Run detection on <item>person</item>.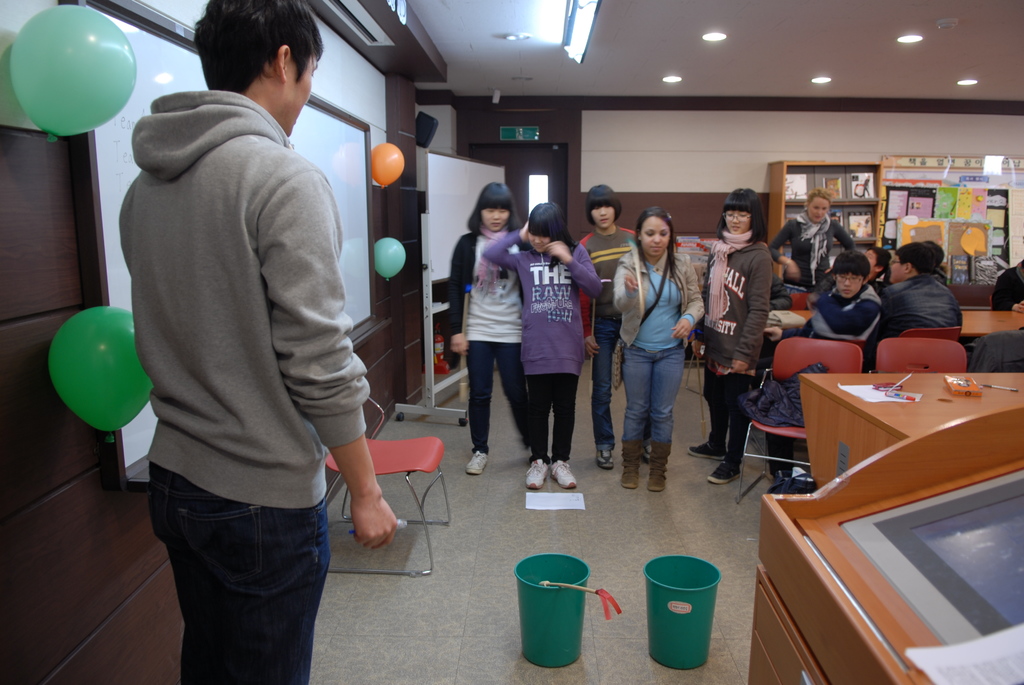
Result: 765,249,884,369.
